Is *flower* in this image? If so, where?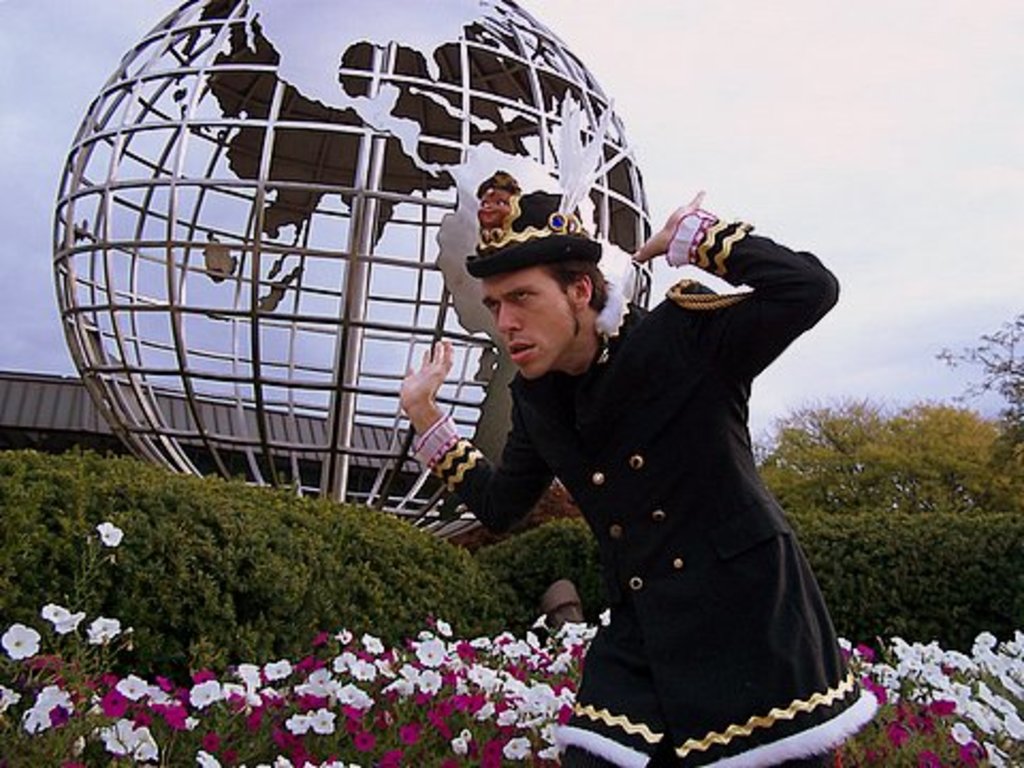
Yes, at select_region(117, 672, 151, 702).
